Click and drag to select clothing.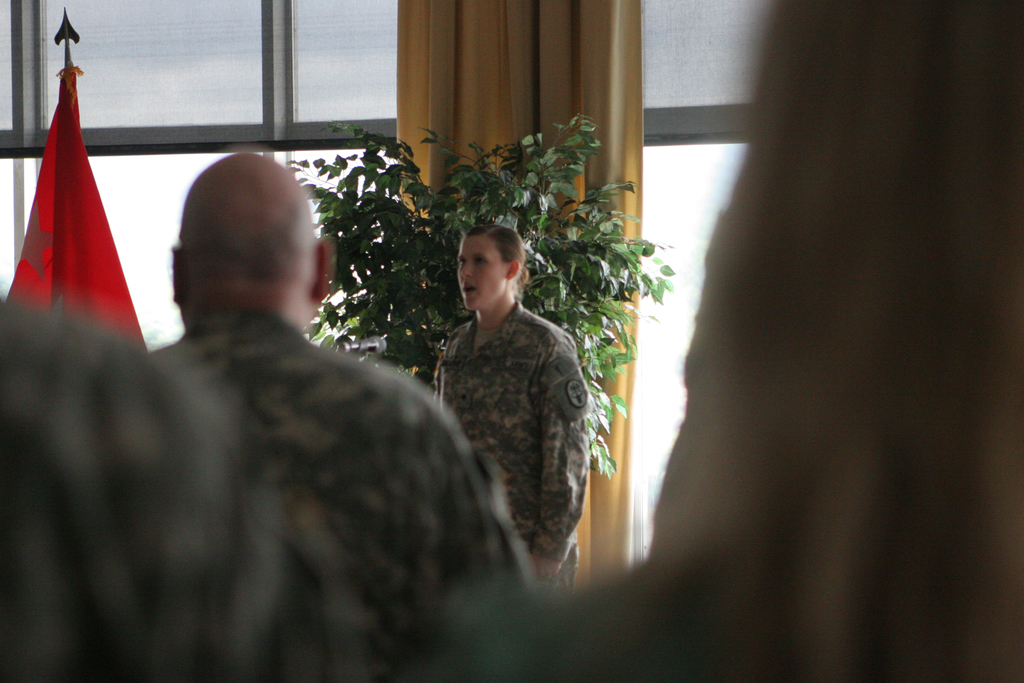
Selection: select_region(3, 304, 392, 679).
